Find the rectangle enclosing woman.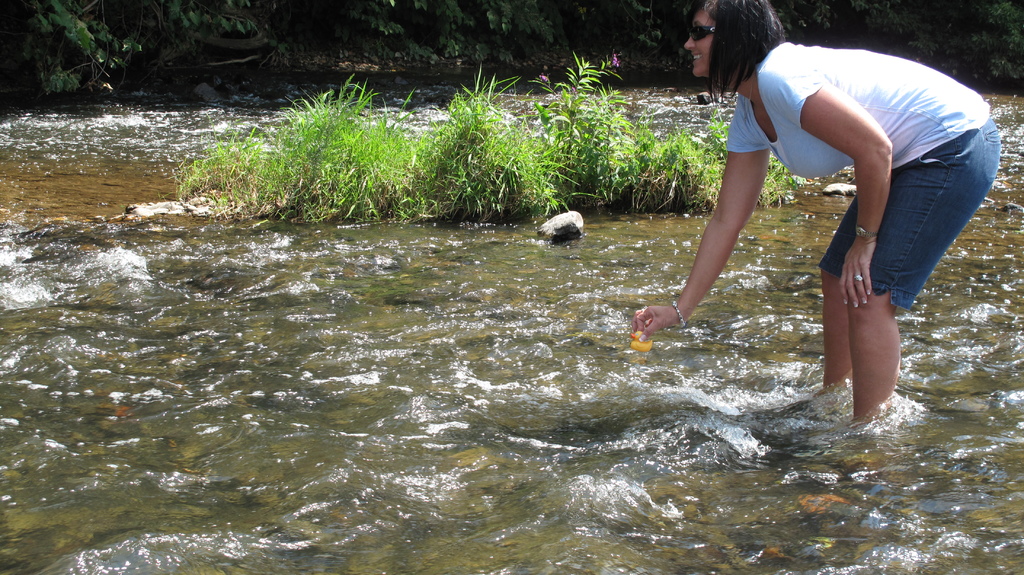
(x1=645, y1=23, x2=986, y2=394).
